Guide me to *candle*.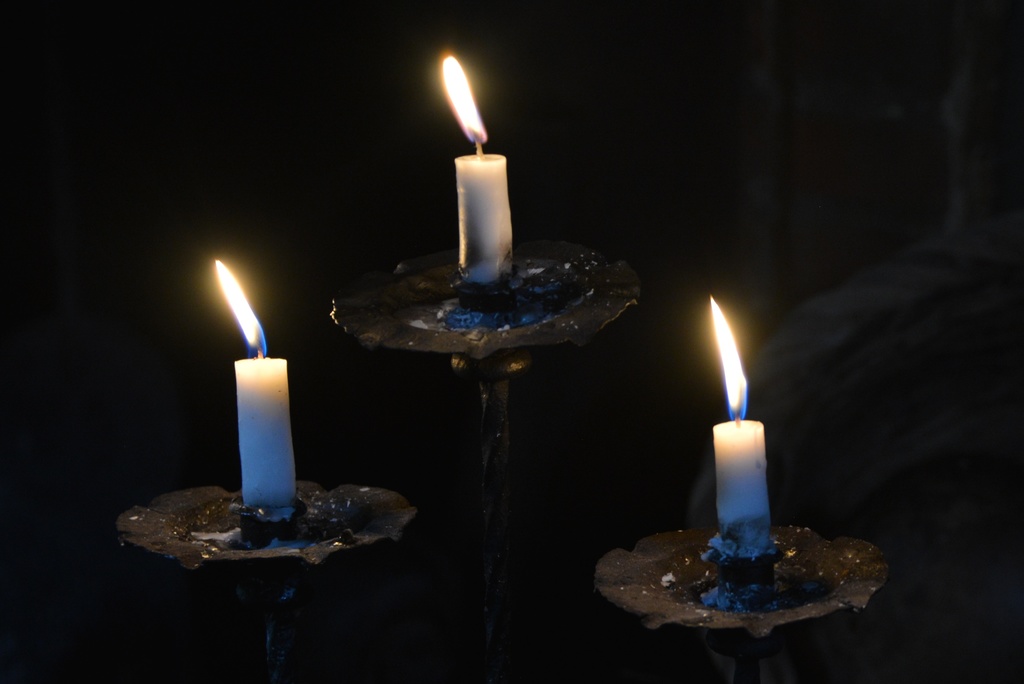
Guidance: 444,53,509,282.
